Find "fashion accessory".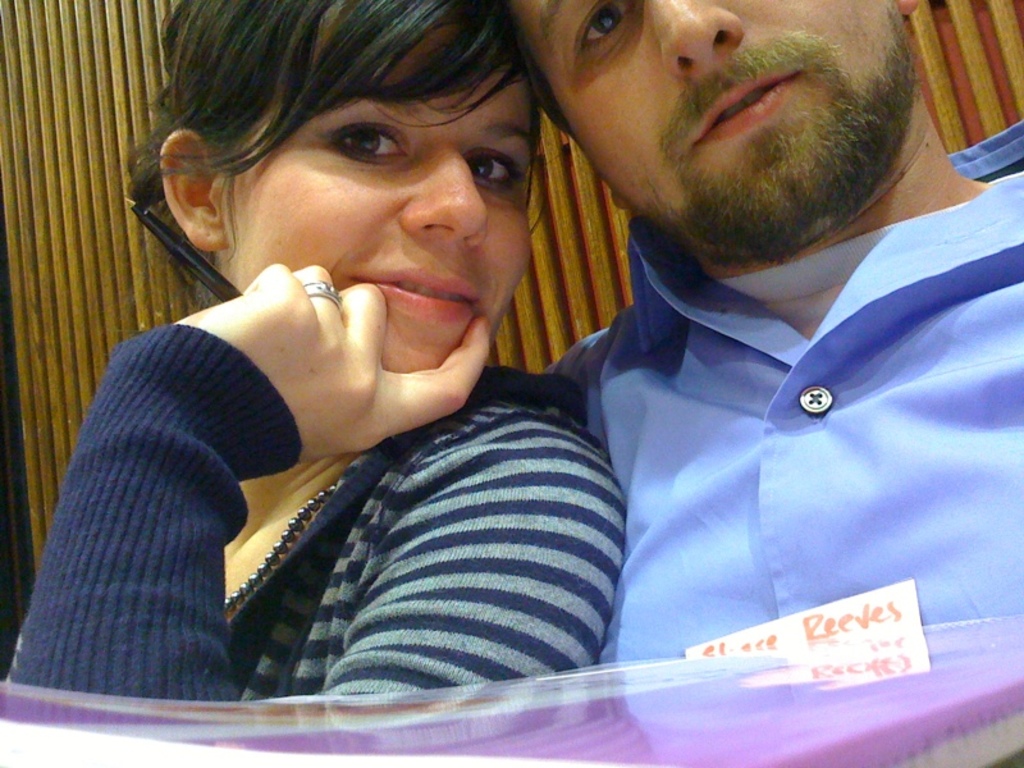
bbox(301, 283, 338, 306).
